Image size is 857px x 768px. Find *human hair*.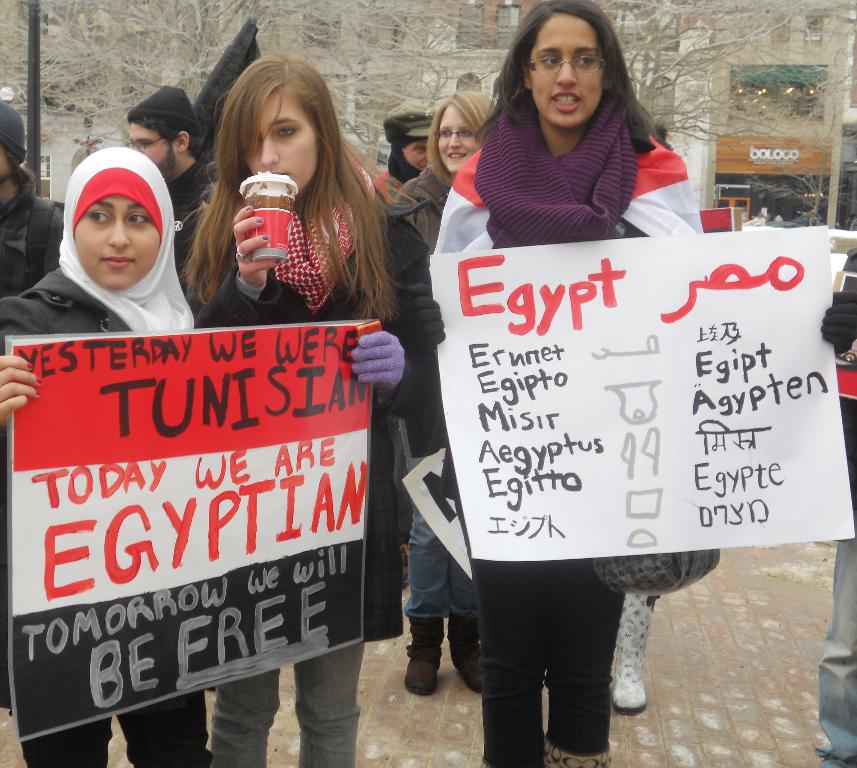
(left=3, top=146, right=39, bottom=196).
